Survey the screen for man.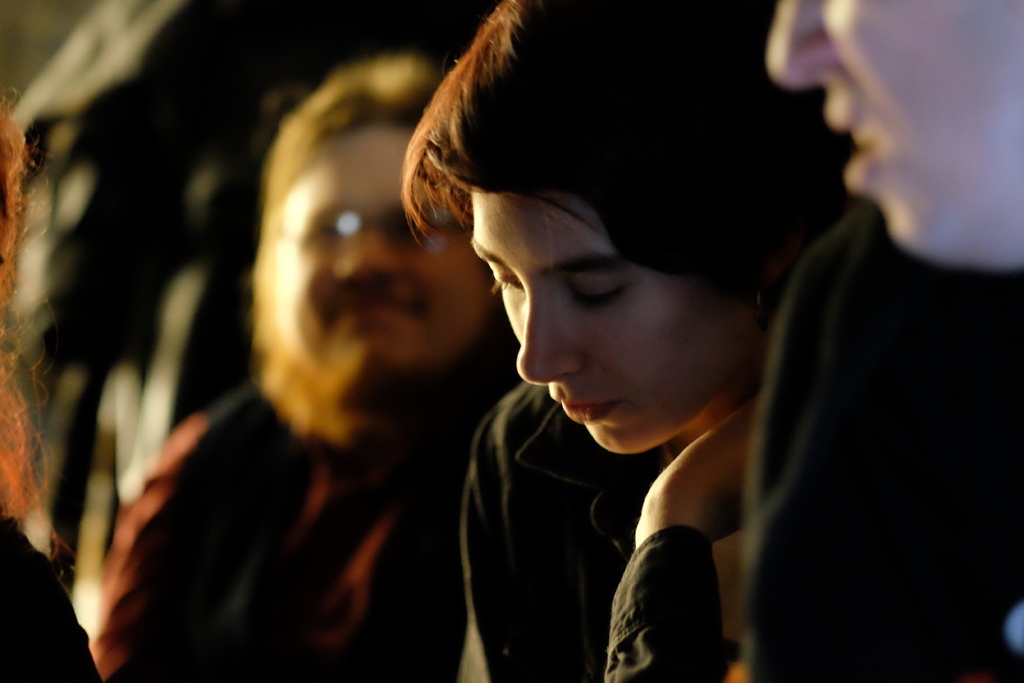
Survey found: bbox=(89, 48, 524, 682).
